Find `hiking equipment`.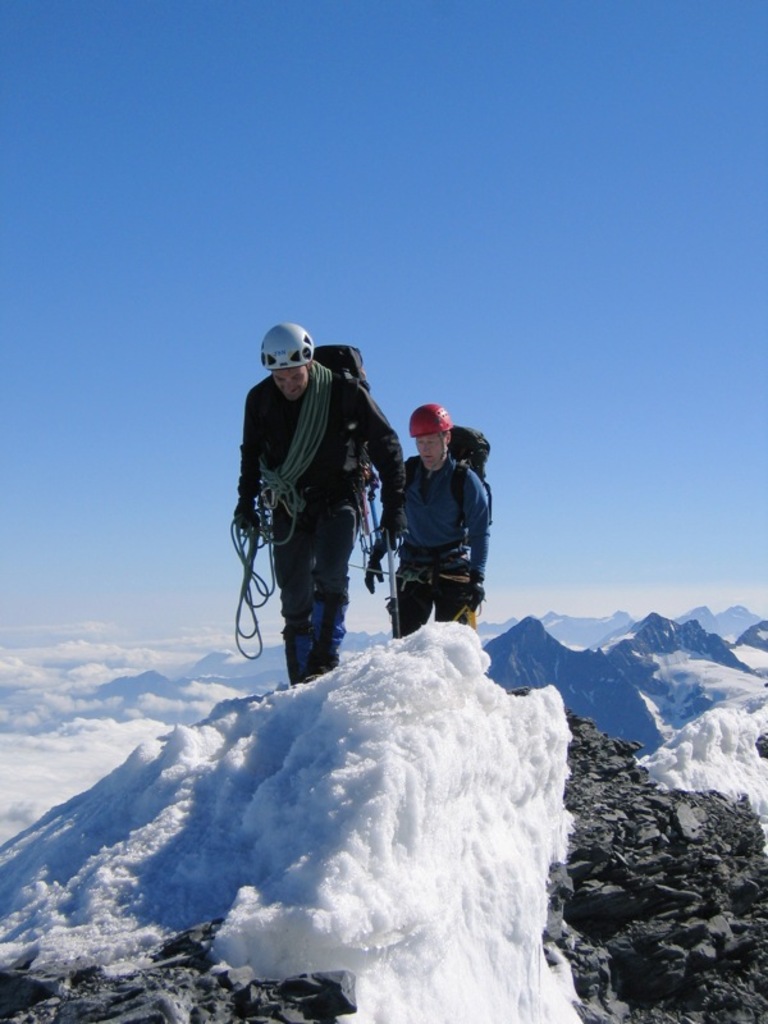
x1=215, y1=333, x2=398, y2=631.
